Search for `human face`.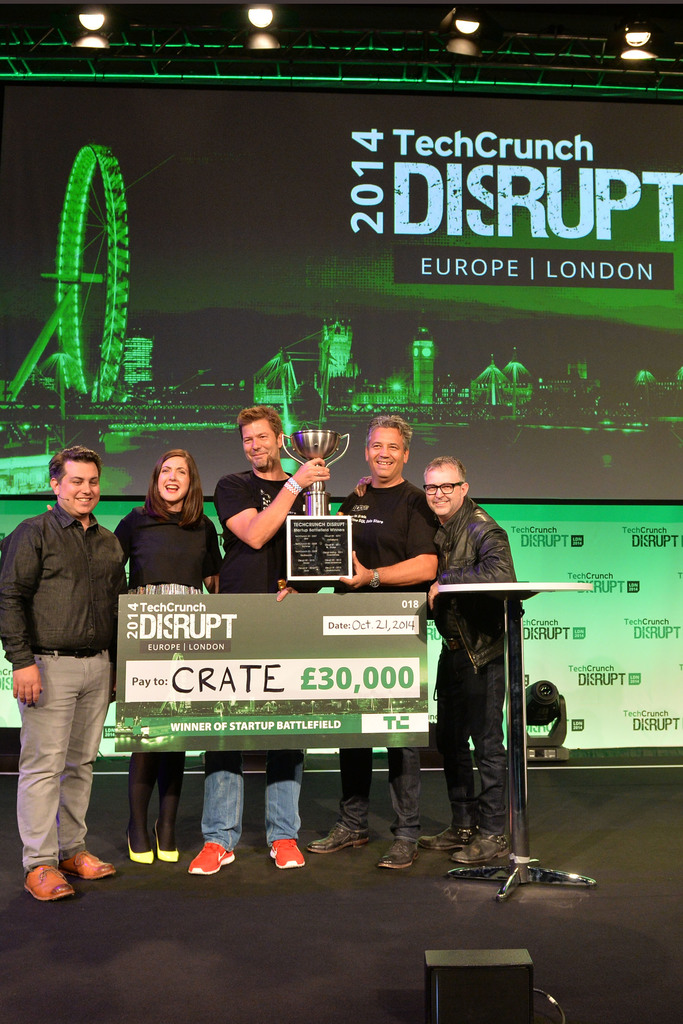
Found at left=371, top=423, right=407, bottom=477.
